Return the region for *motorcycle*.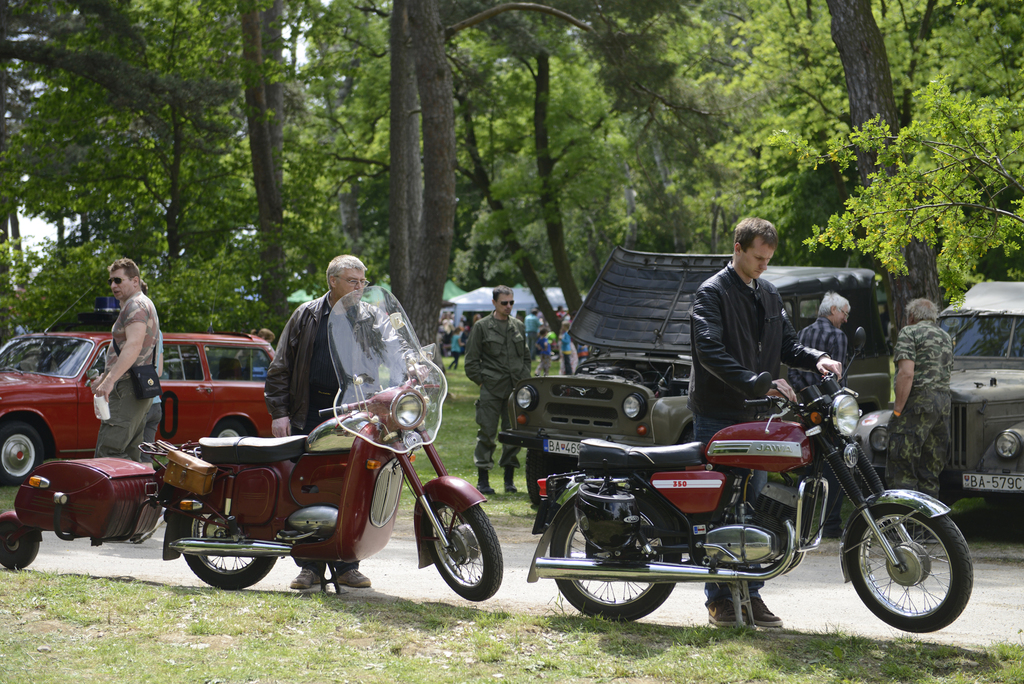
box=[131, 284, 502, 599].
